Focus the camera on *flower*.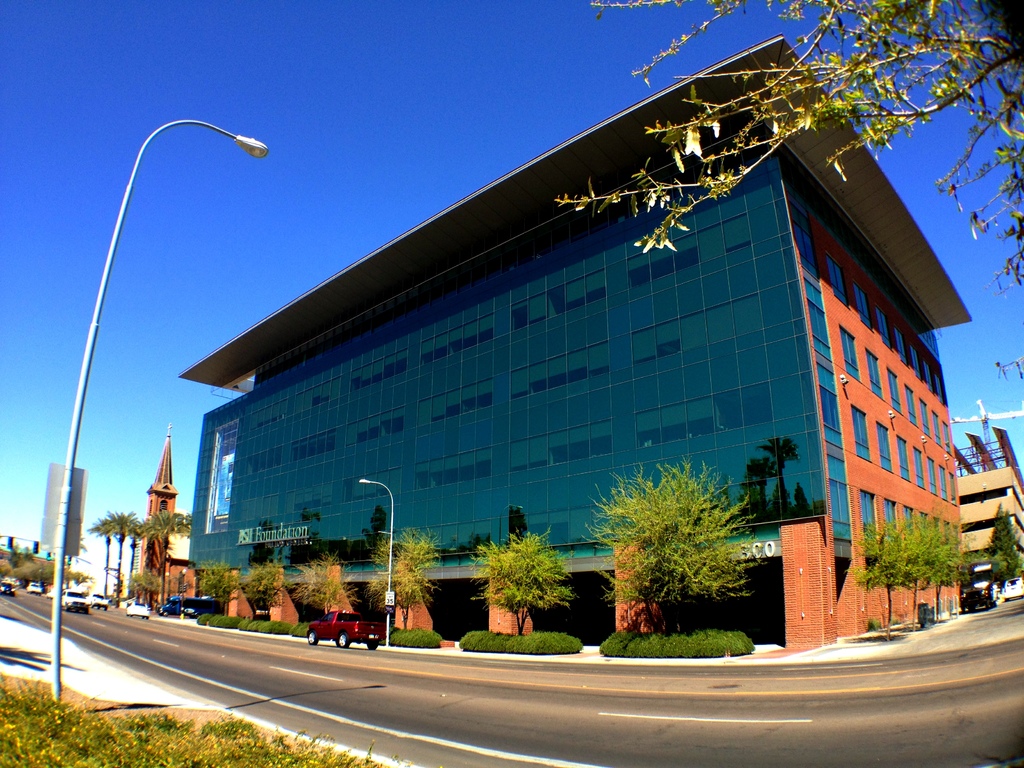
Focus region: pyautogui.locateOnScreen(685, 116, 703, 155).
